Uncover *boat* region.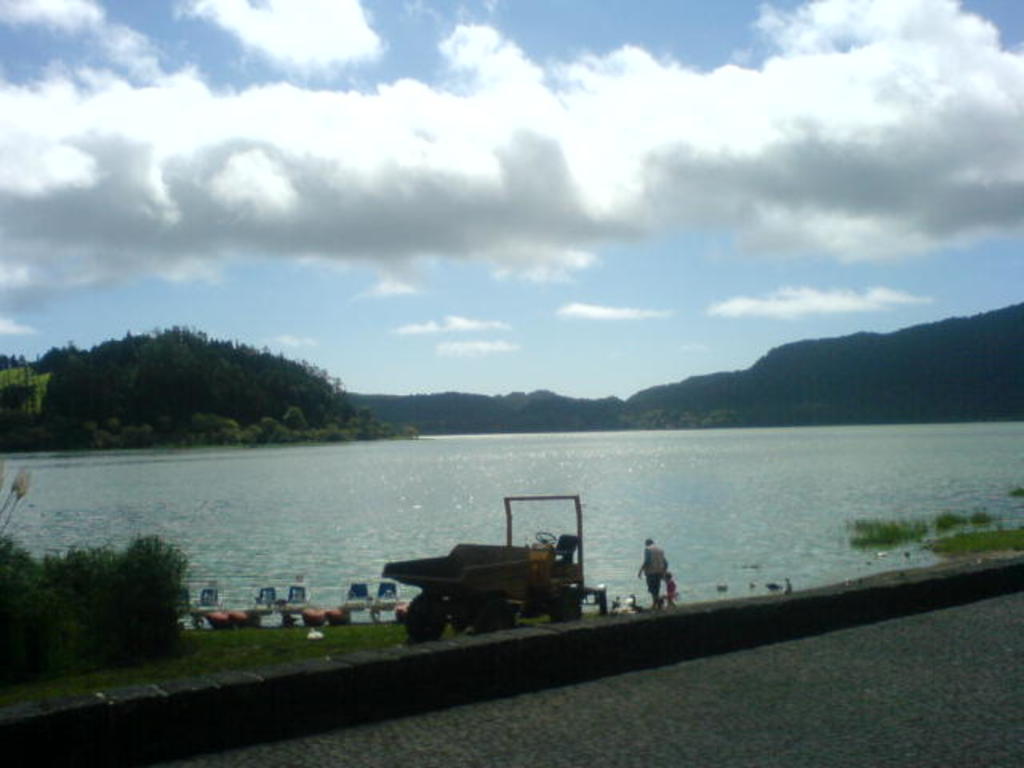
Uncovered: (253,579,491,672).
